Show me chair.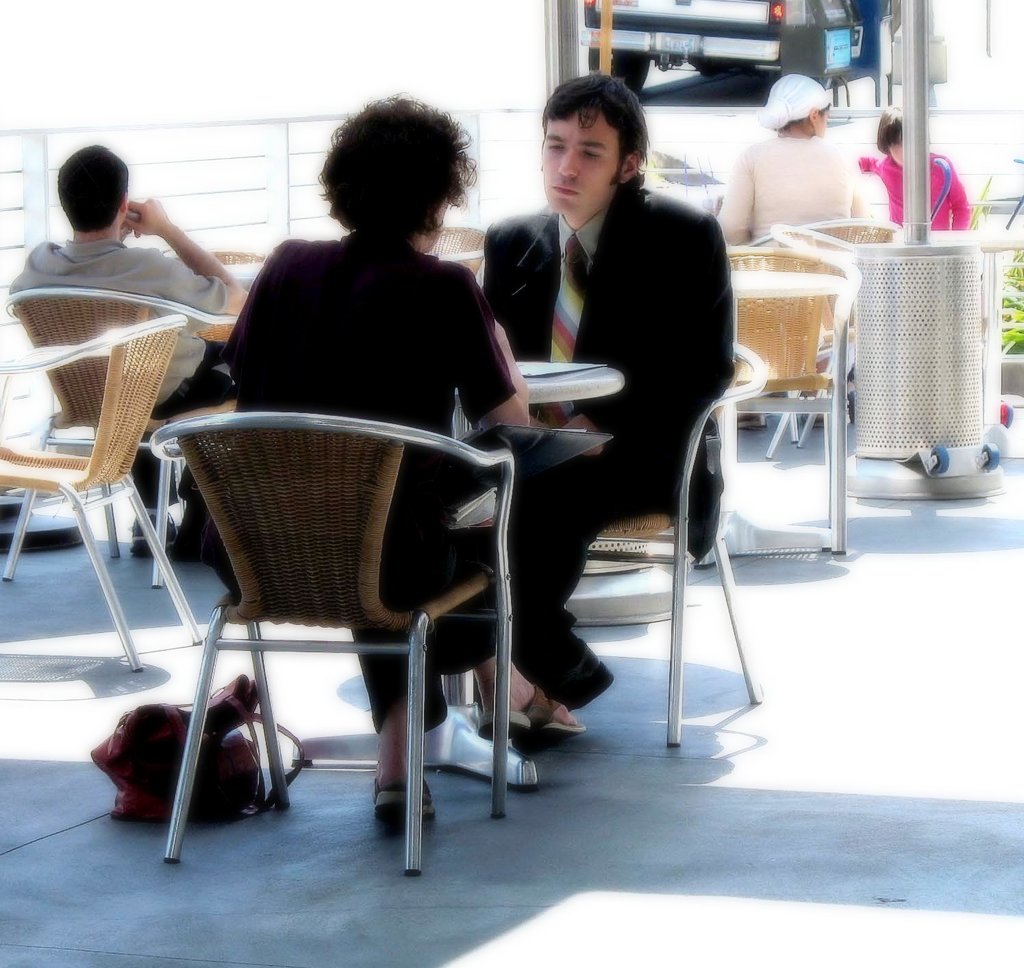
chair is here: x1=153, y1=236, x2=279, y2=347.
